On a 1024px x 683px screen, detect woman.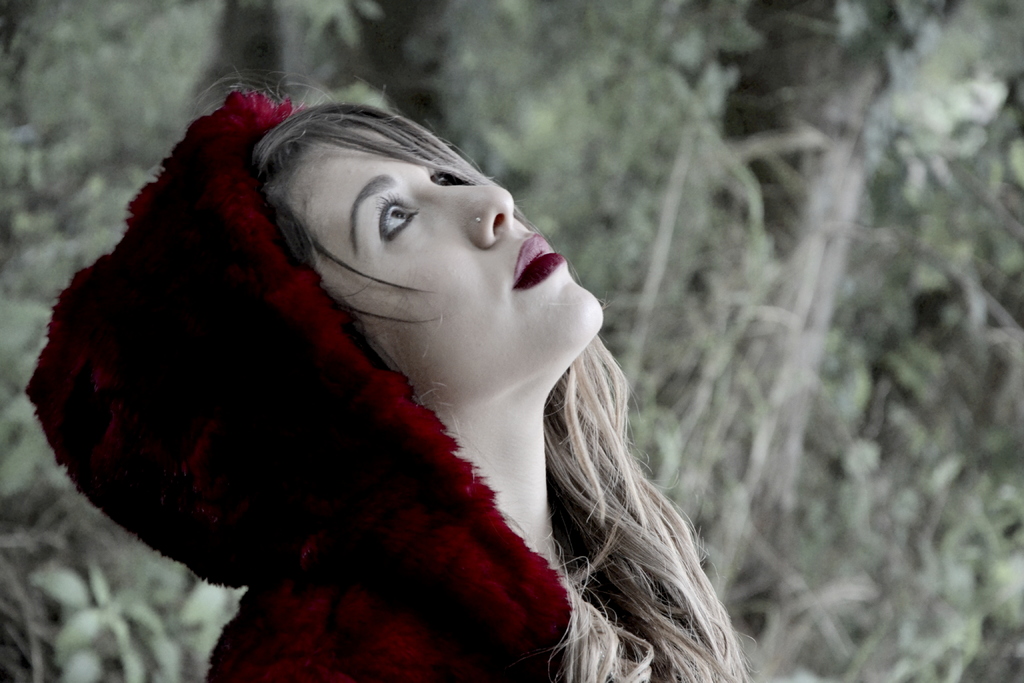
[x1=45, y1=44, x2=714, y2=671].
